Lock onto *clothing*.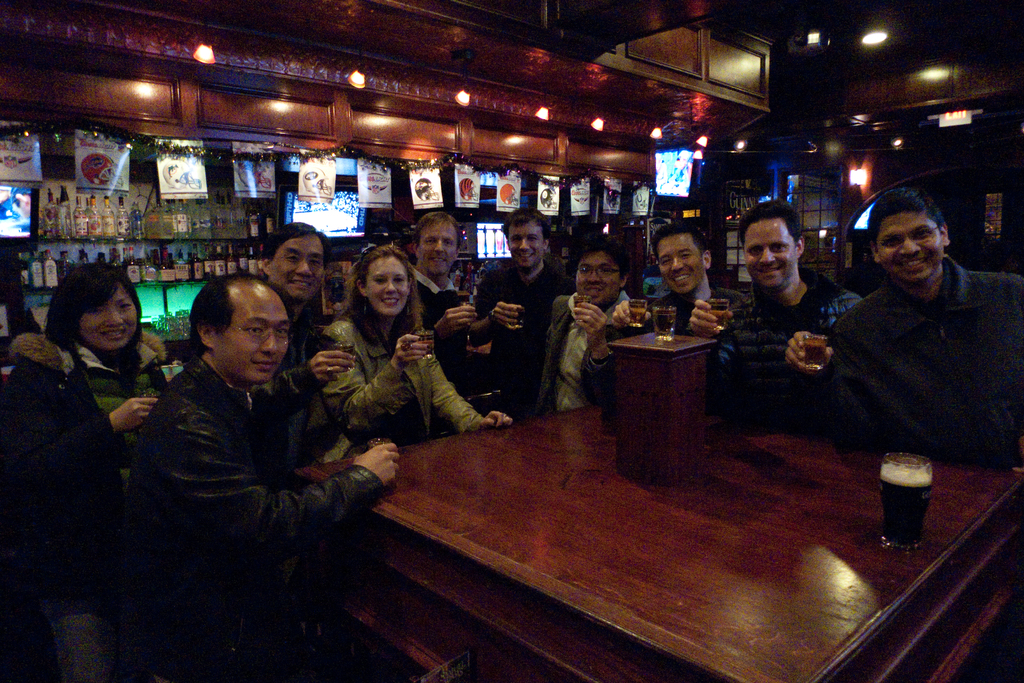
Locked: Rect(250, 298, 344, 485).
